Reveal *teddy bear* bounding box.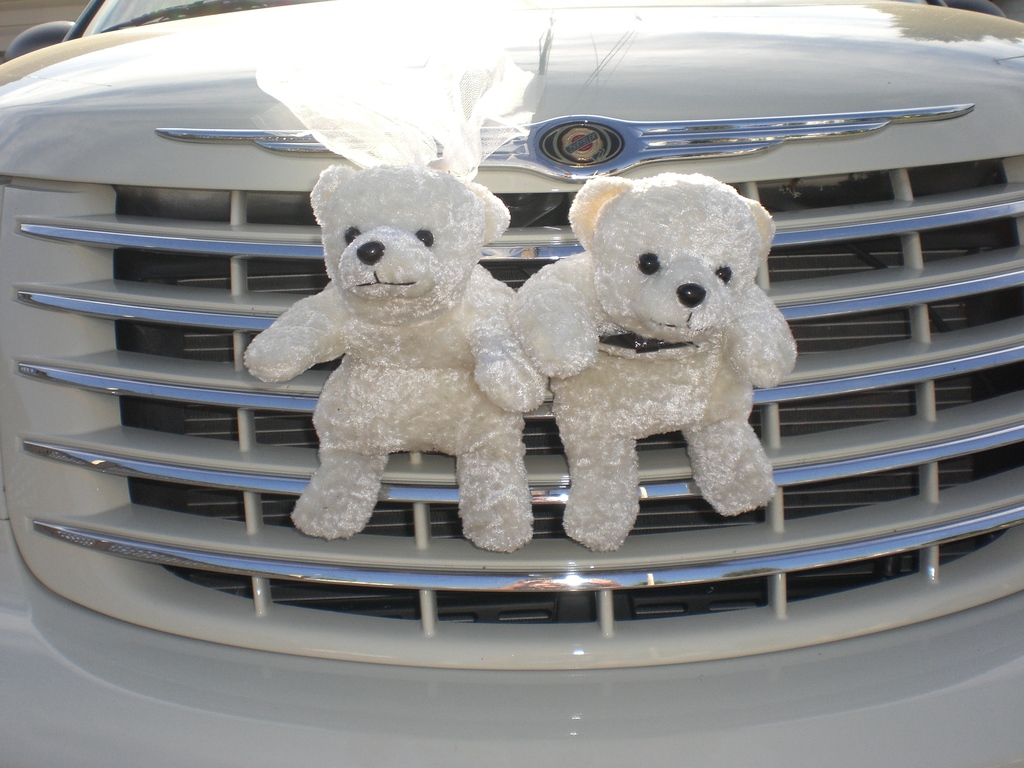
Revealed: 507:168:797:554.
